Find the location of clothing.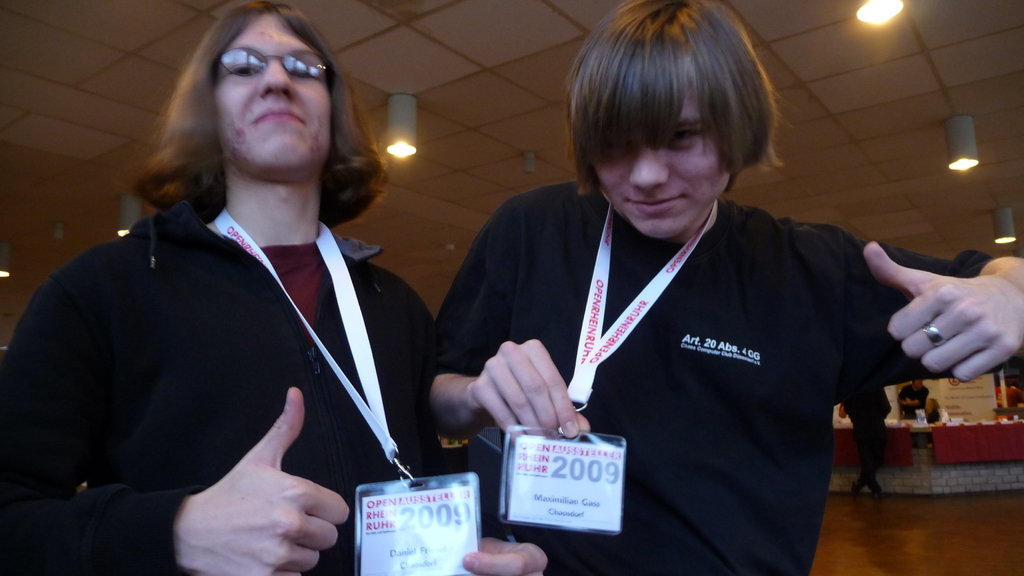
Location: region(900, 385, 929, 418).
